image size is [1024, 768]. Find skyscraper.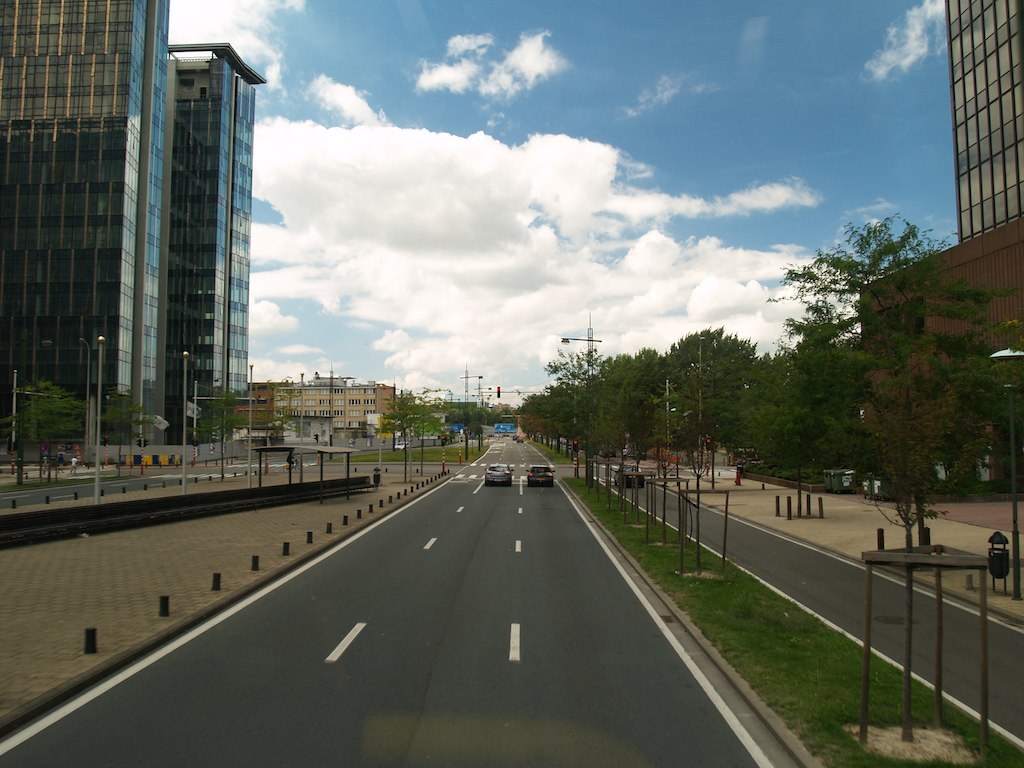
box=[0, 0, 173, 462].
